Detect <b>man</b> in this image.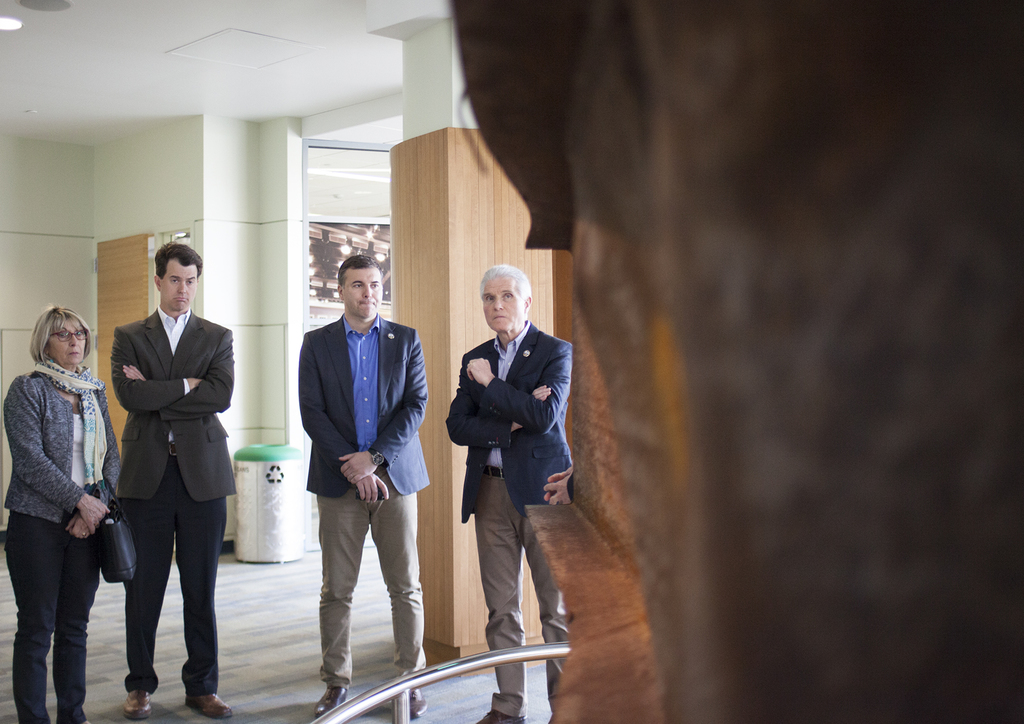
Detection: l=299, t=250, r=426, b=717.
